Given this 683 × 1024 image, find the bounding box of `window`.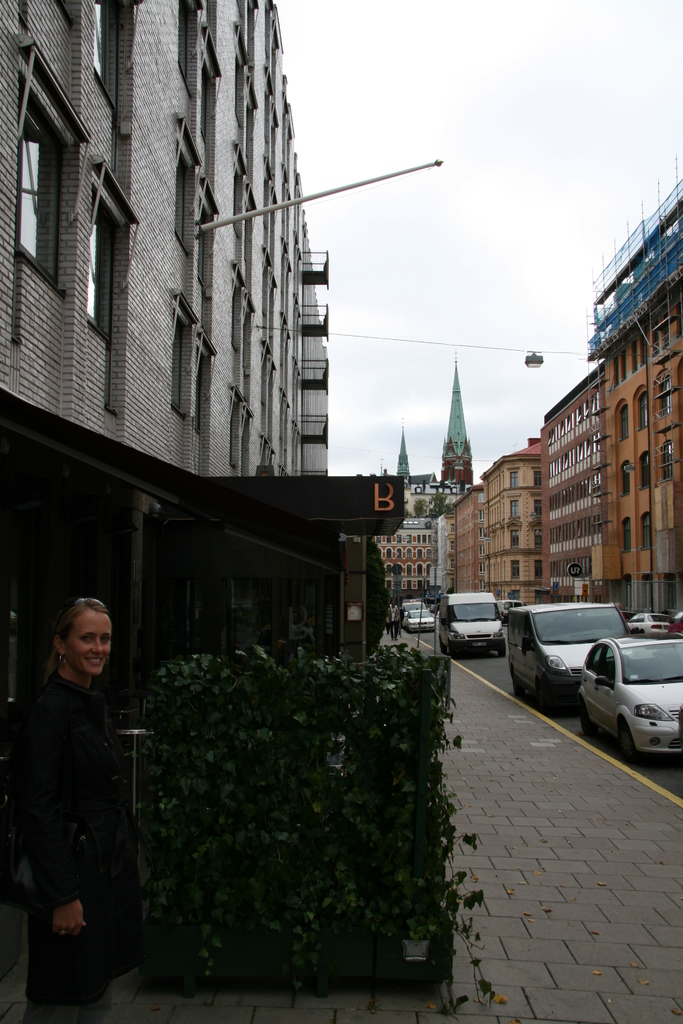
<box>417,580,422,588</box>.
